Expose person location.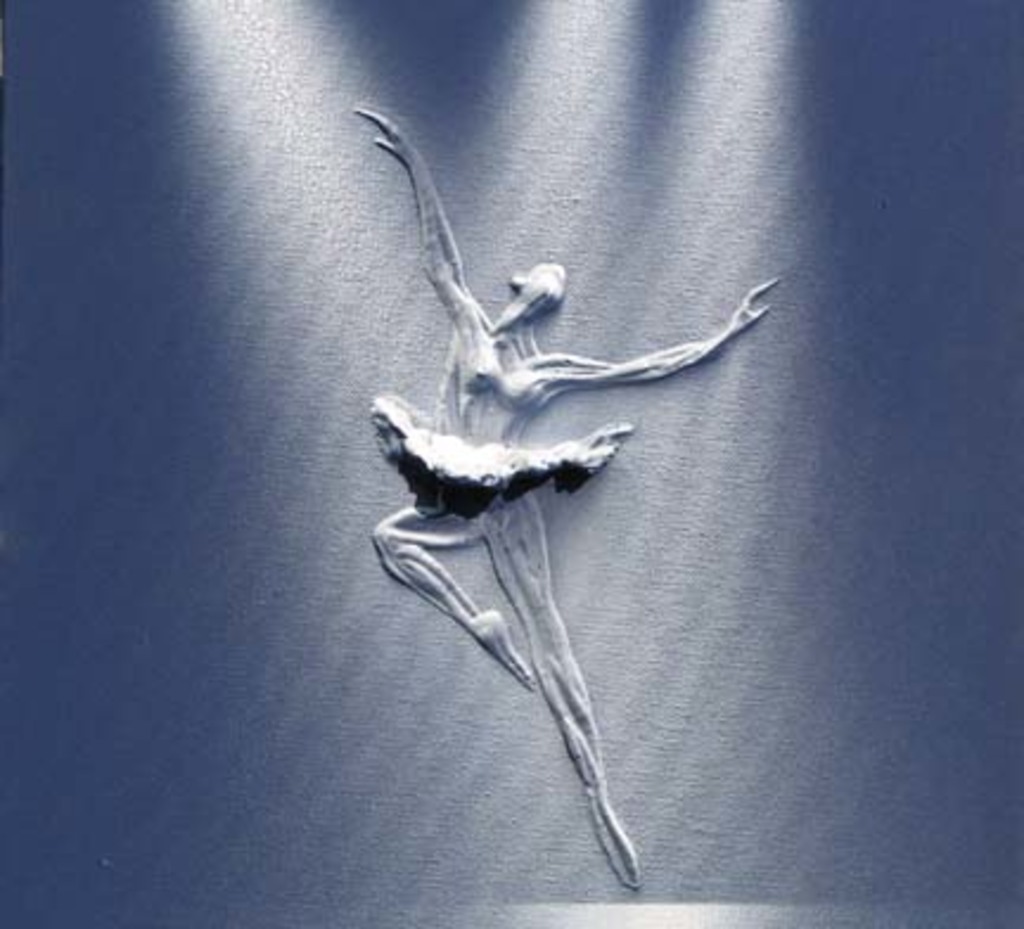
Exposed at 344, 102, 775, 896.
